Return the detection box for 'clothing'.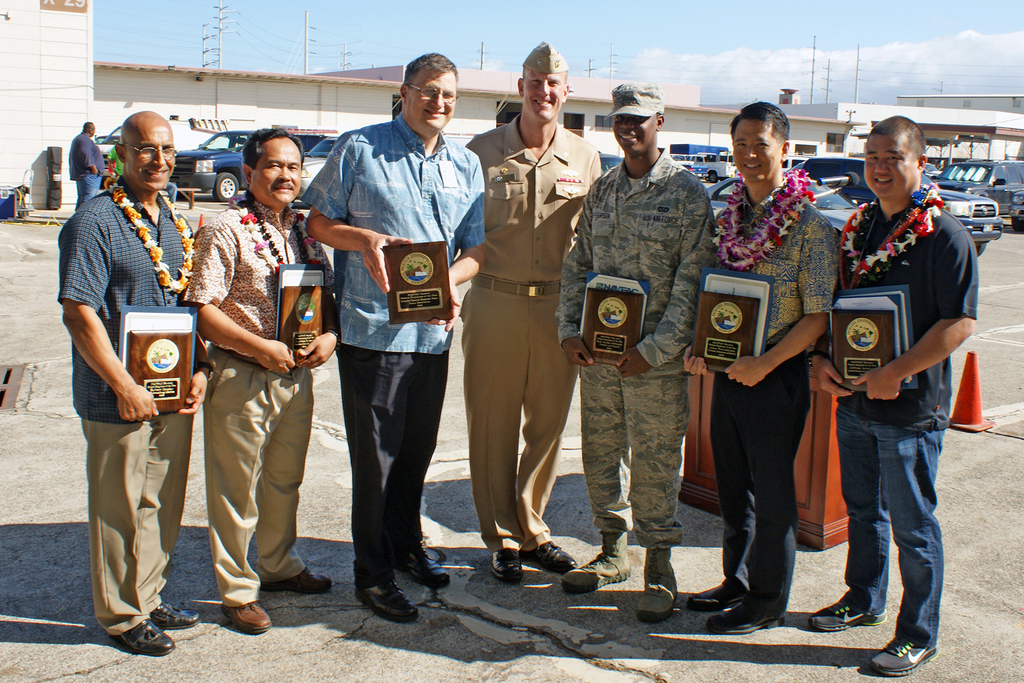
crop(296, 113, 490, 575).
